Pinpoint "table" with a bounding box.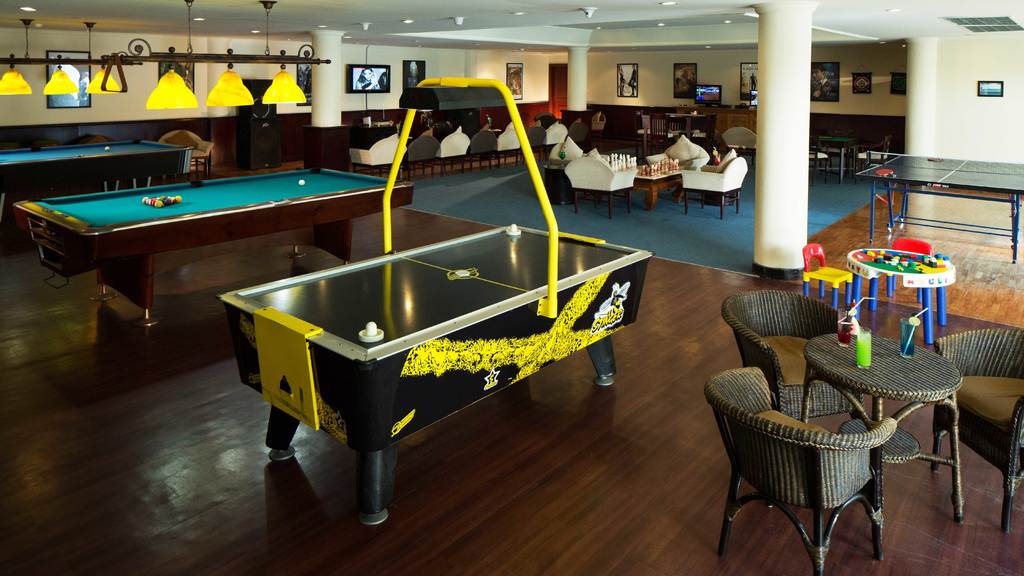
bbox(618, 158, 689, 209).
